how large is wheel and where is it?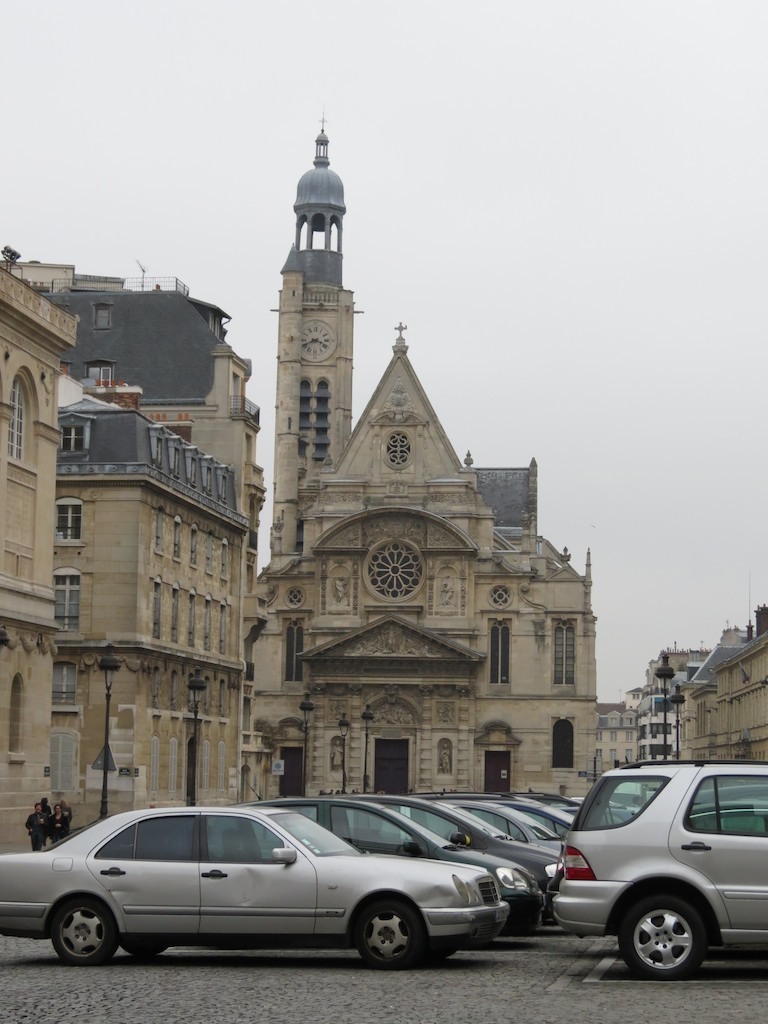
Bounding box: 356/899/425/970.
